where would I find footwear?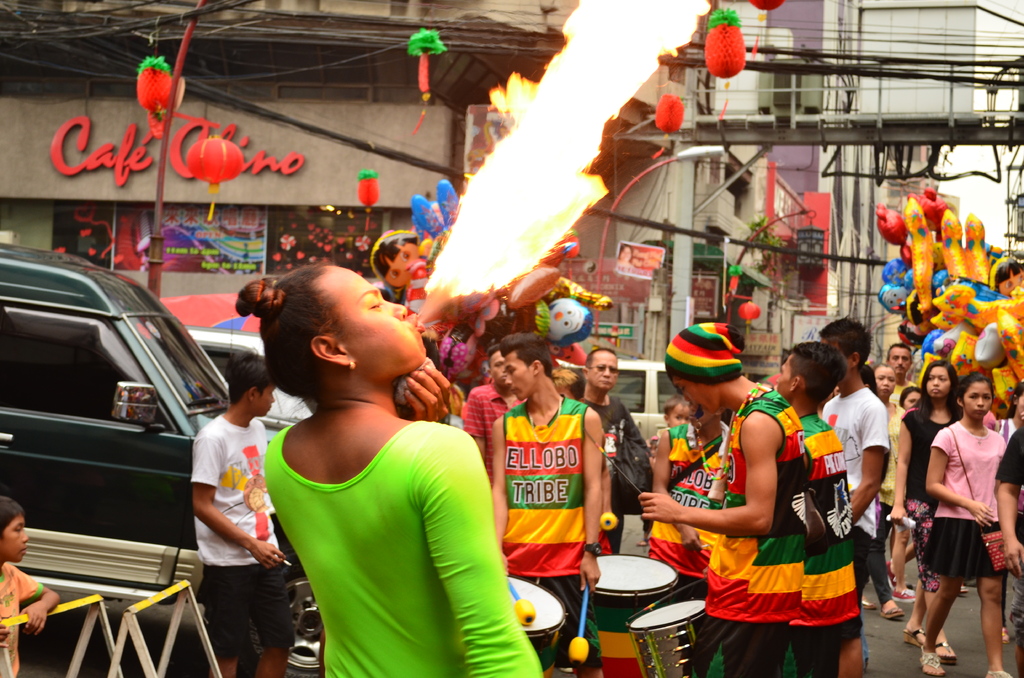
At crop(886, 556, 895, 588).
